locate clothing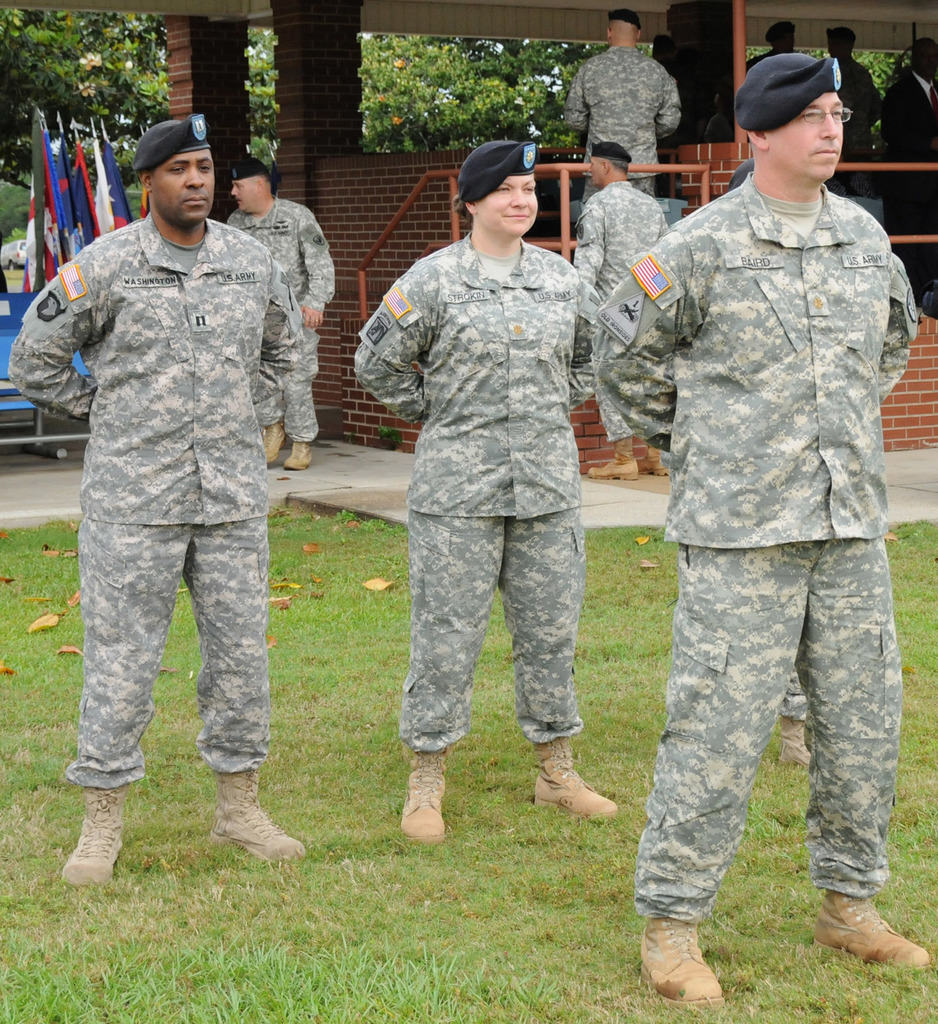
<box>563,44,682,205</box>
